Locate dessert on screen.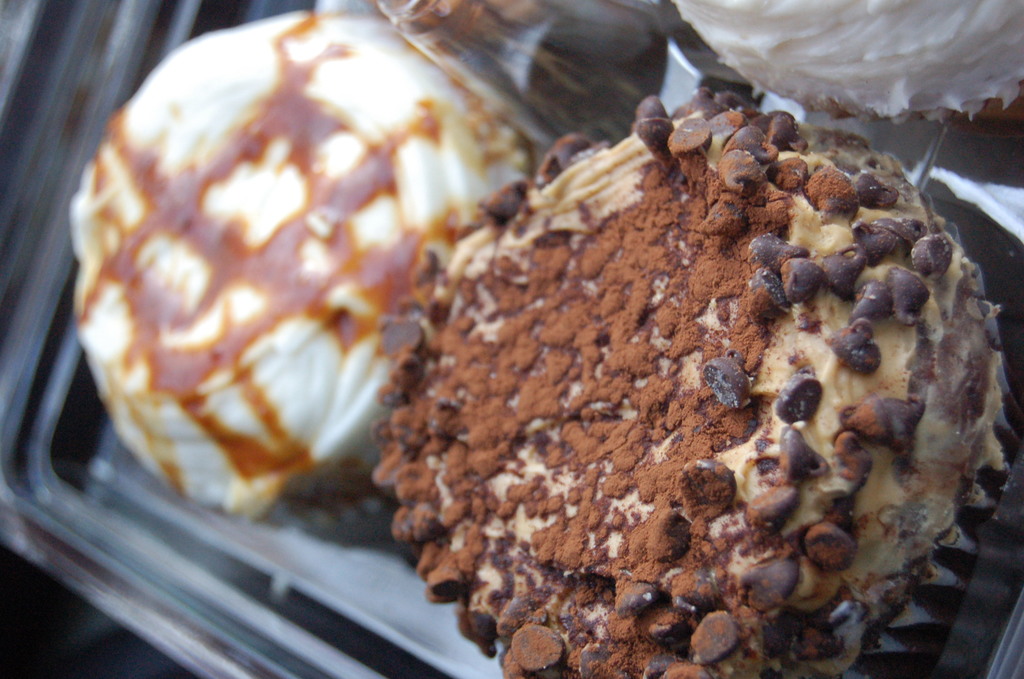
On screen at <bbox>60, 3, 532, 531</bbox>.
